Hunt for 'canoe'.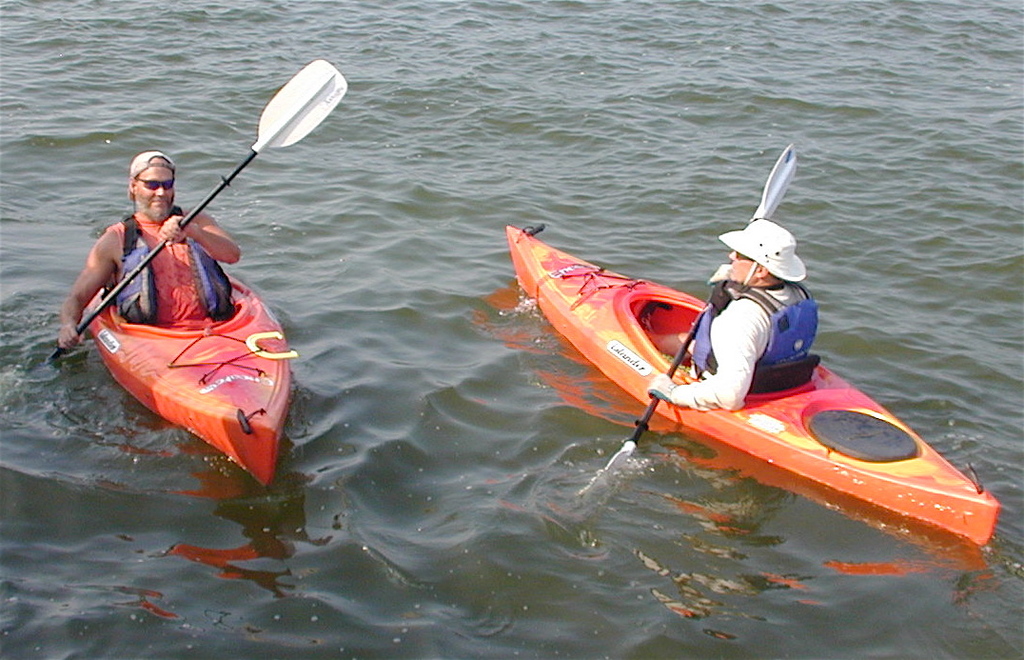
Hunted down at region(498, 224, 994, 559).
